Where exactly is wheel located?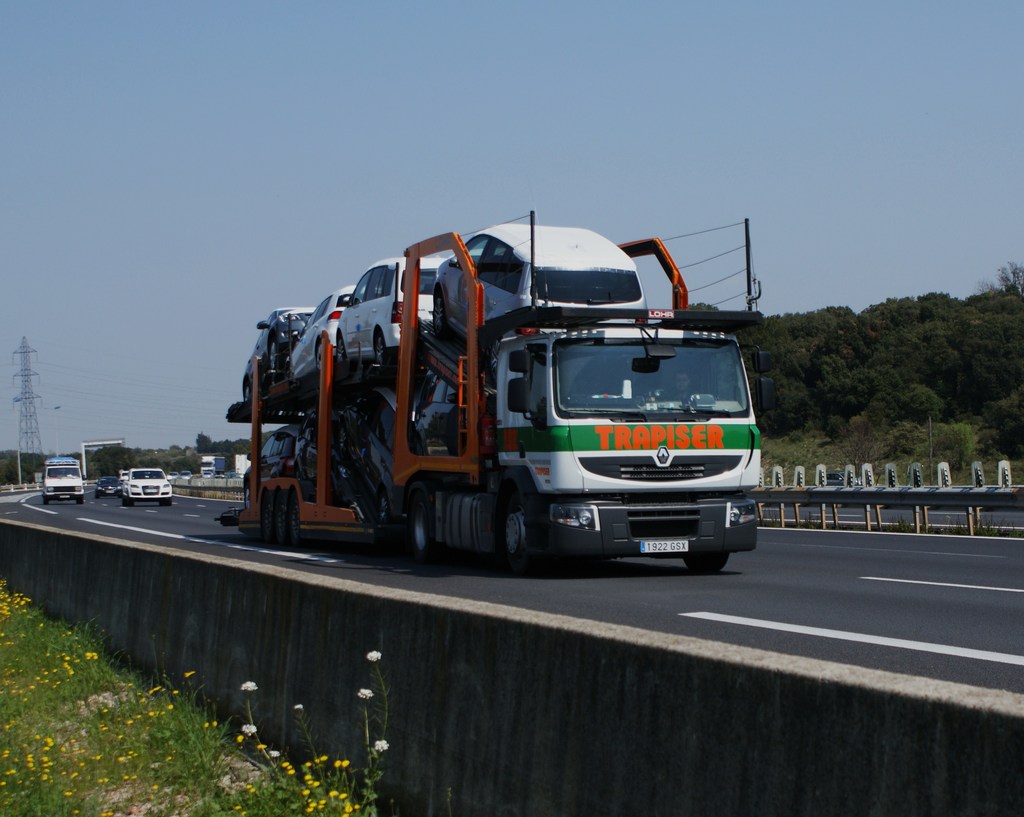
Its bounding box is select_region(376, 334, 388, 363).
